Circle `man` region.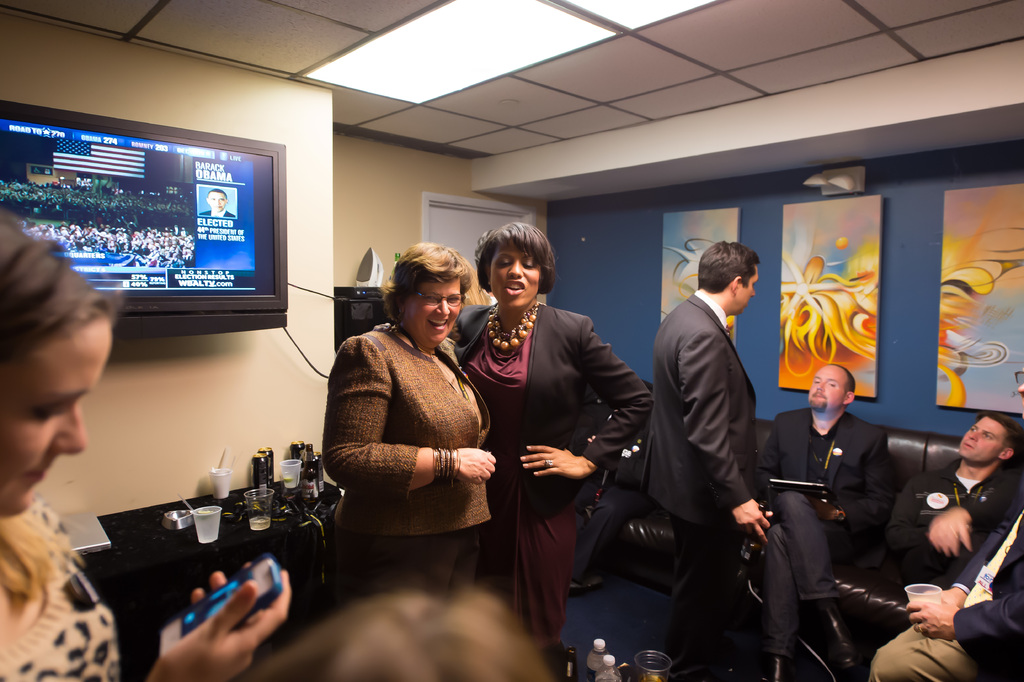
Region: bbox(568, 376, 657, 594).
